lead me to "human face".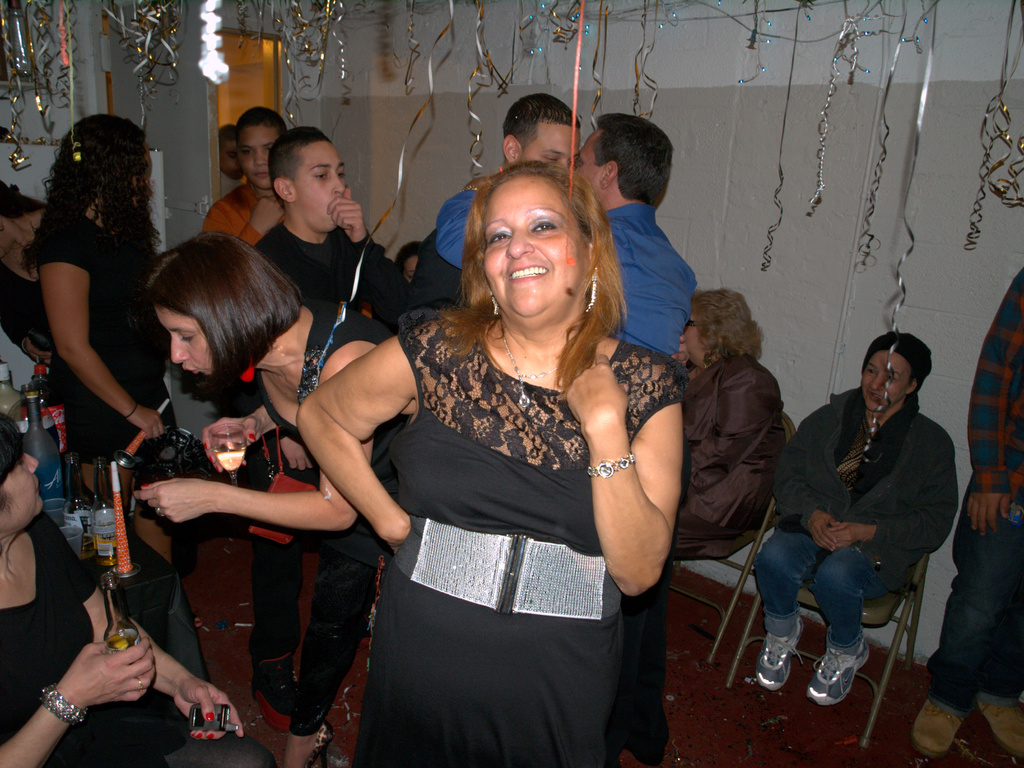
Lead to pyautogui.locateOnScreen(297, 140, 344, 230).
